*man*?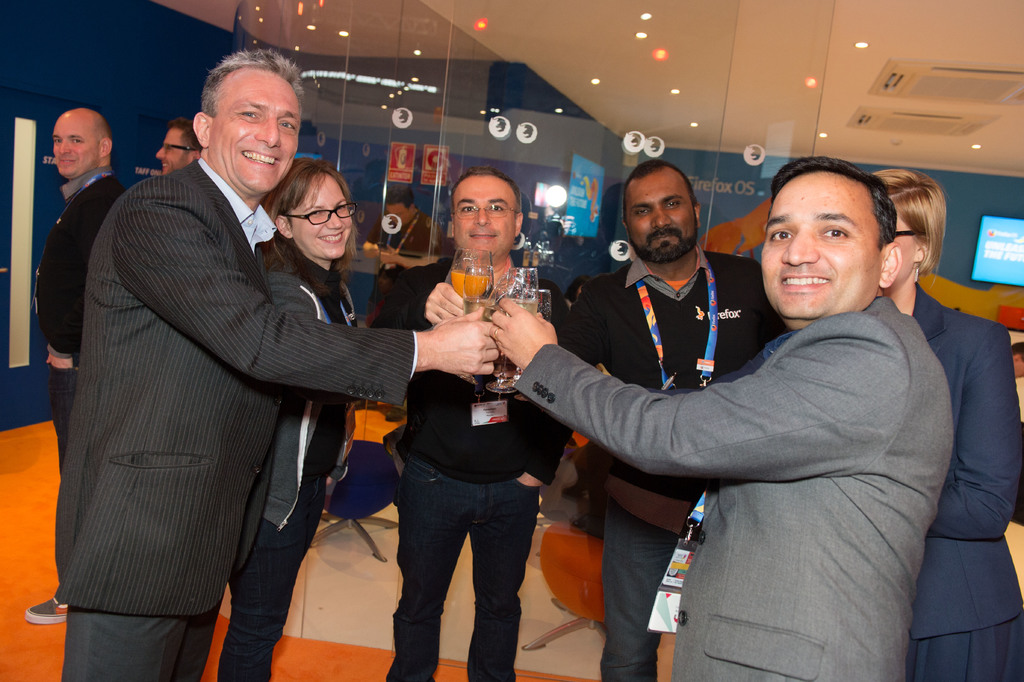
56/49/502/681
